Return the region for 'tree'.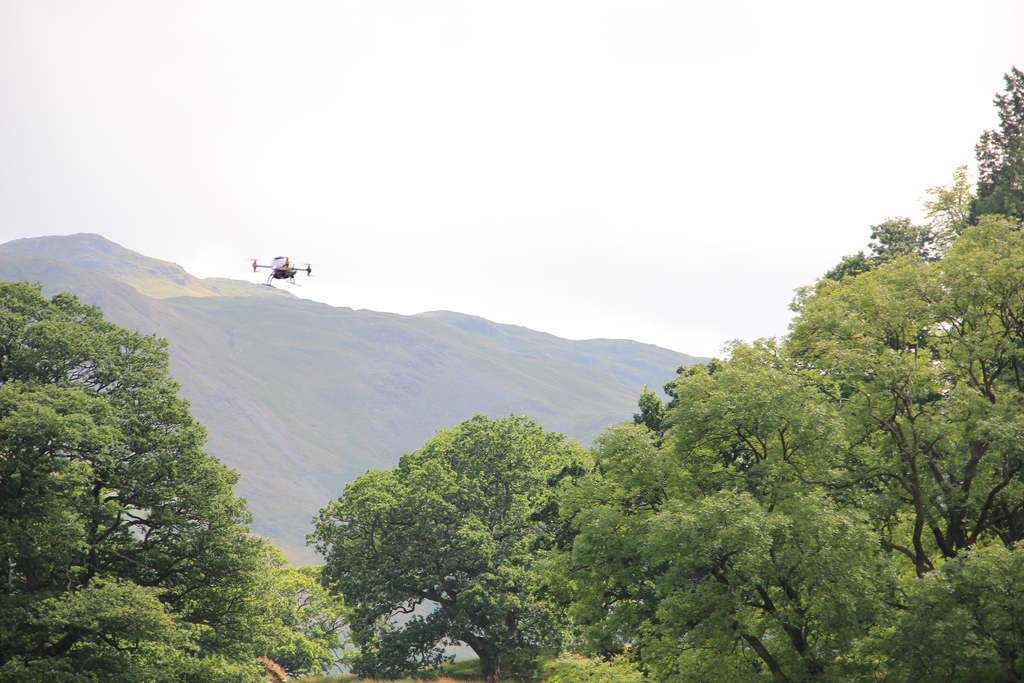
pyautogui.locateOnScreen(767, 193, 1005, 598).
